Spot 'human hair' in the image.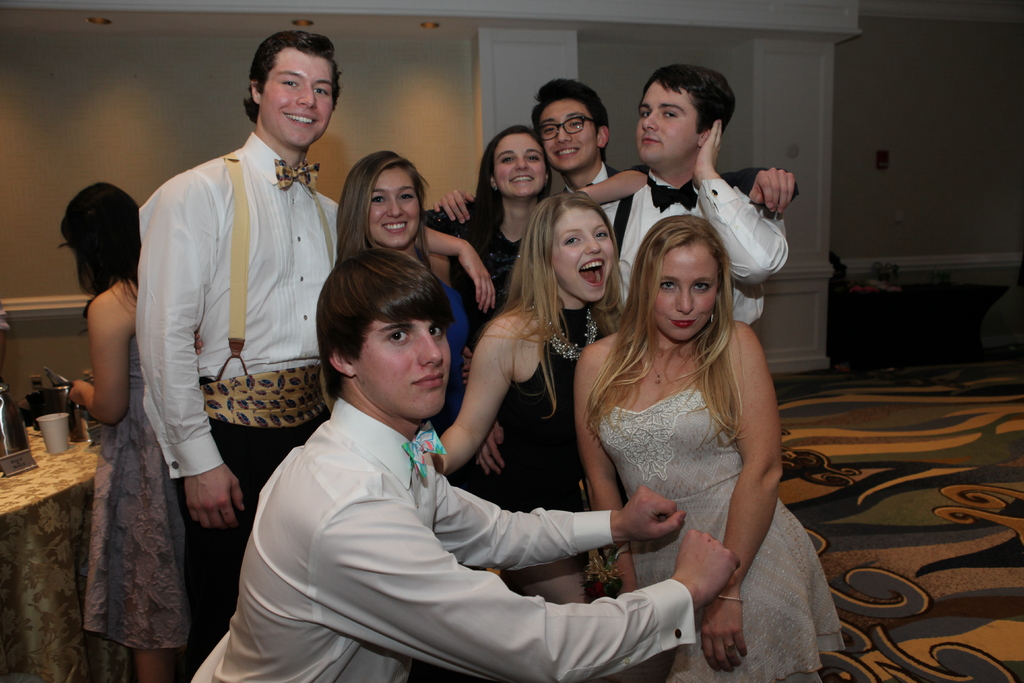
'human hair' found at rect(314, 245, 452, 402).
